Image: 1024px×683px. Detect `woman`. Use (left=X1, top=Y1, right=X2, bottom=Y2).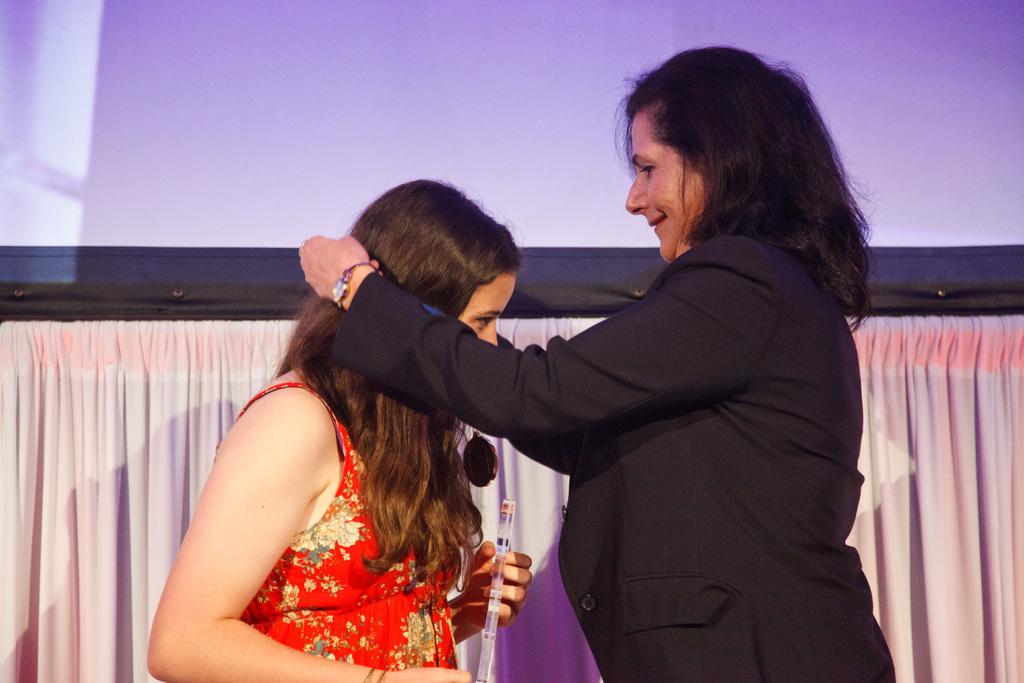
(left=139, top=210, right=483, bottom=682).
